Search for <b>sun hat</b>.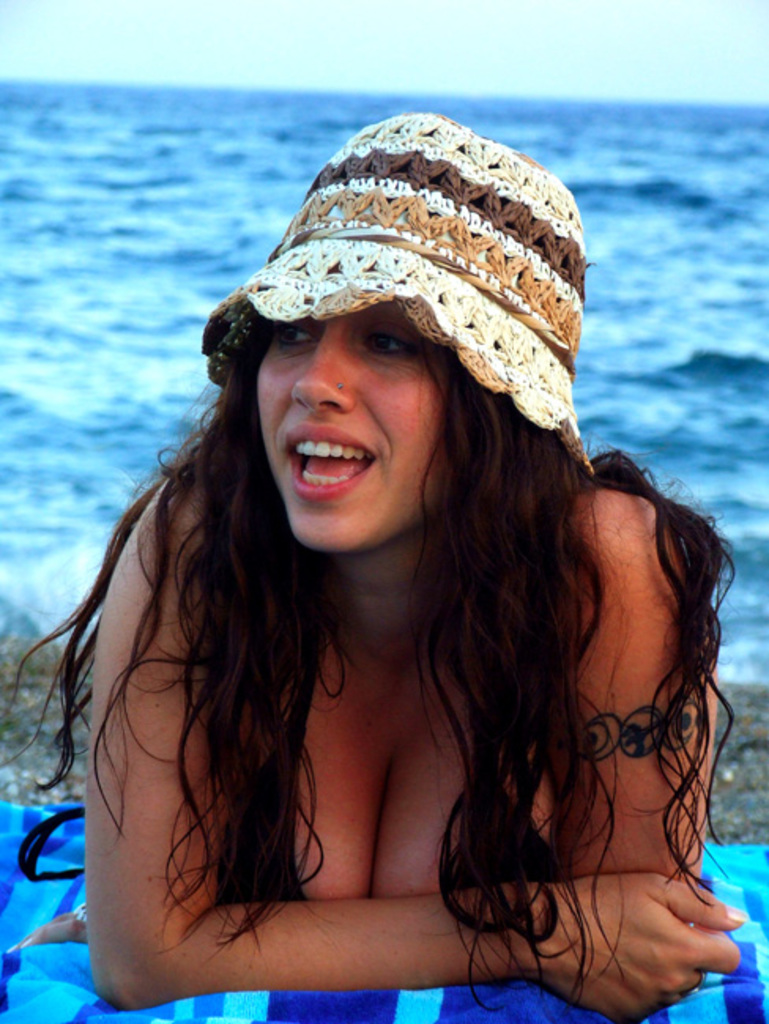
Found at <box>205,110,596,474</box>.
